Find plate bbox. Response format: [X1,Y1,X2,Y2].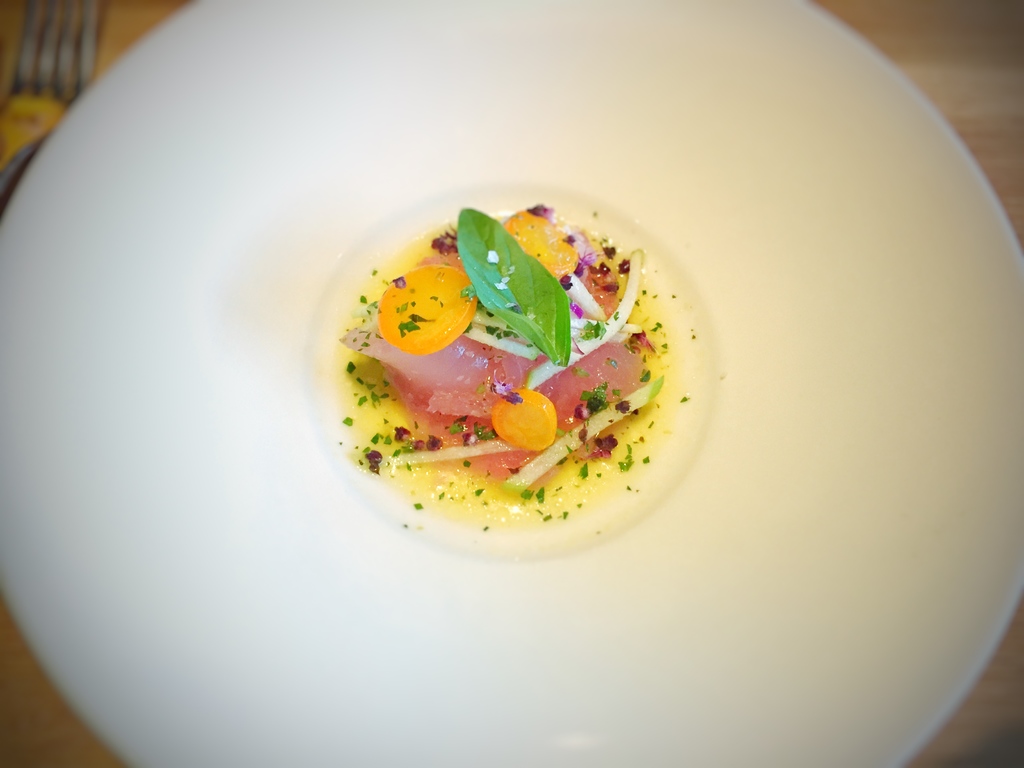
[39,0,1023,767].
